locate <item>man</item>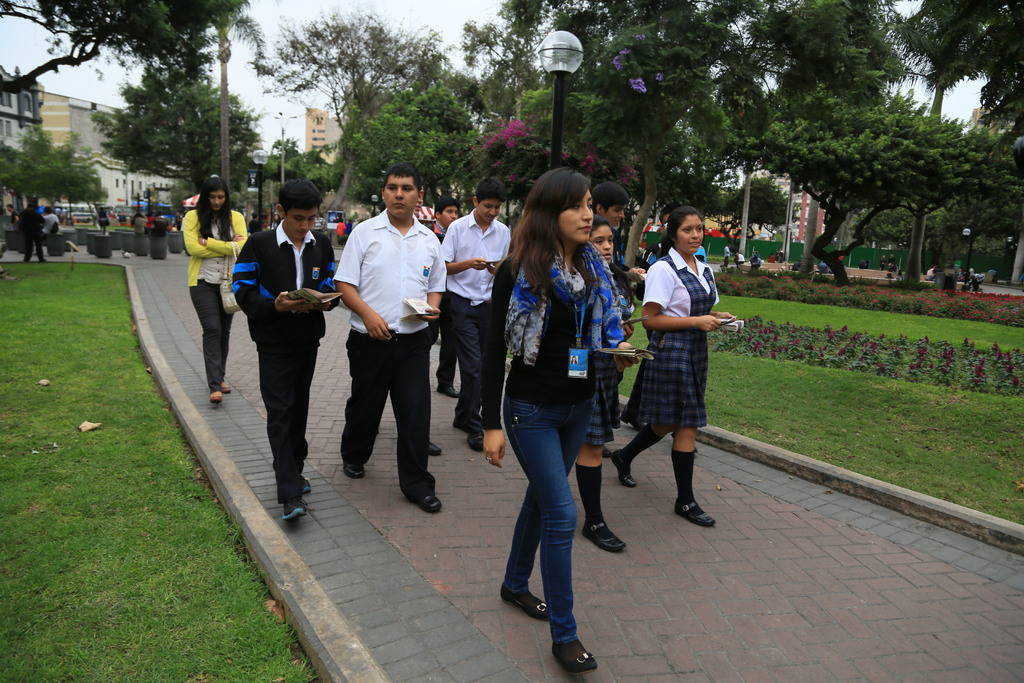
724:242:733:267
